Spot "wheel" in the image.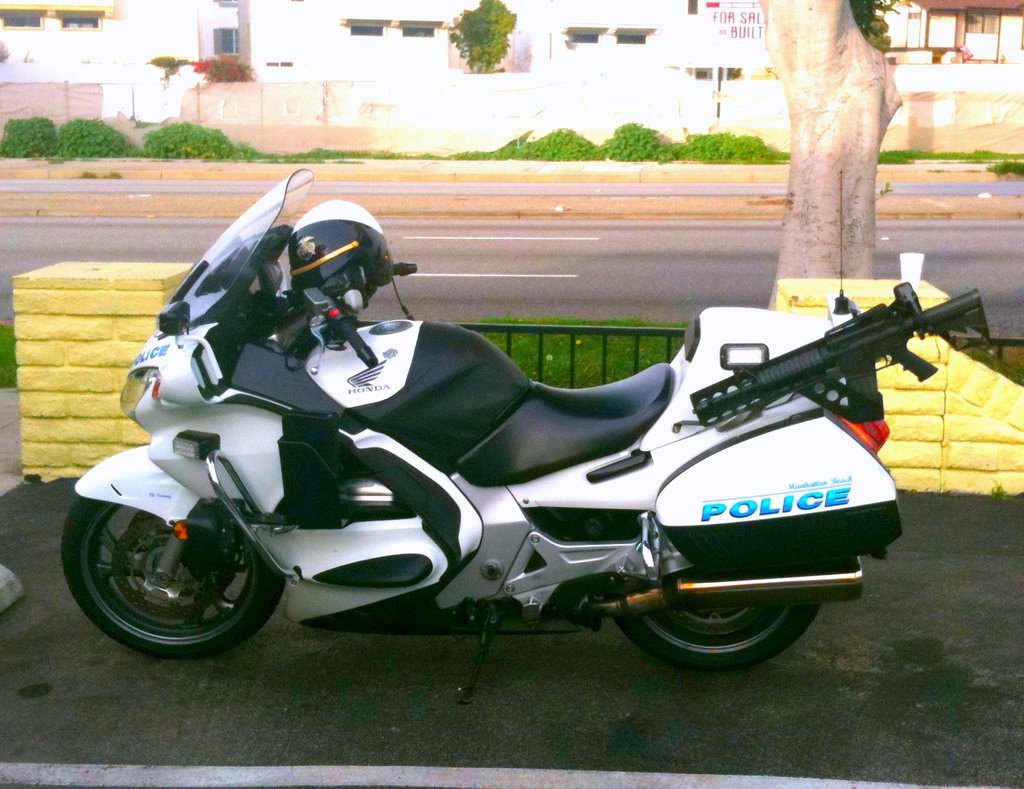
"wheel" found at bbox=[62, 511, 279, 665].
